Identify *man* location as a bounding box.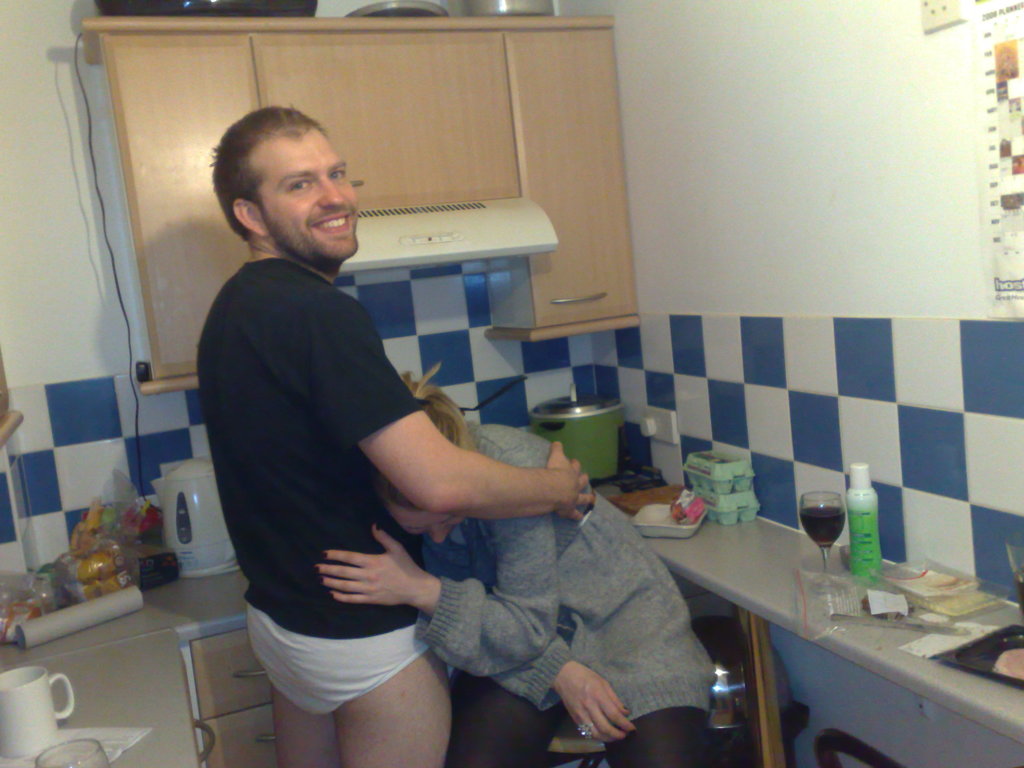
bbox=(191, 102, 509, 748).
